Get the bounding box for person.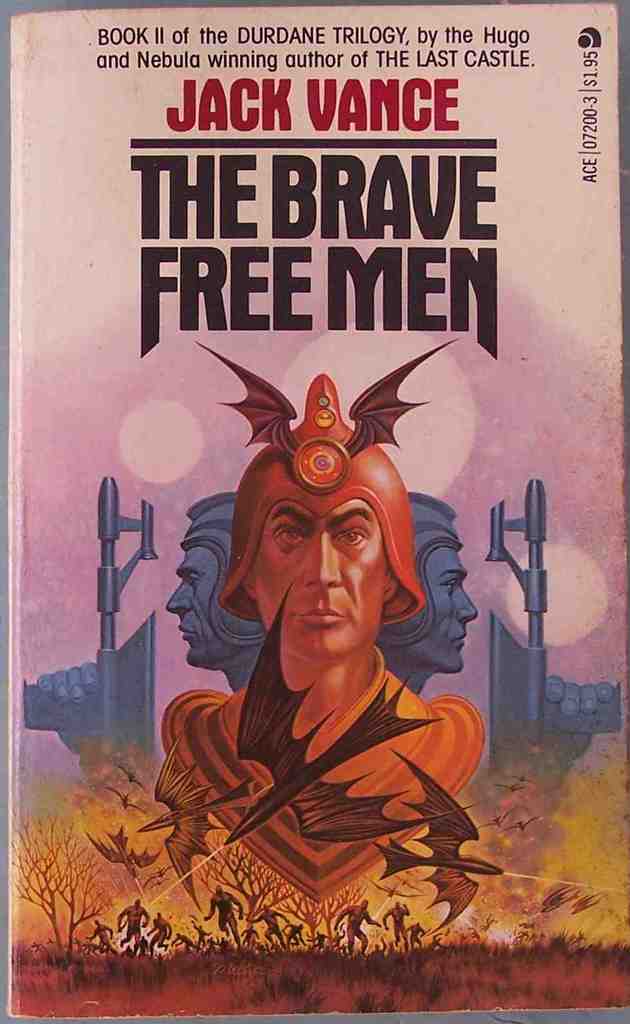
[156, 374, 497, 904].
